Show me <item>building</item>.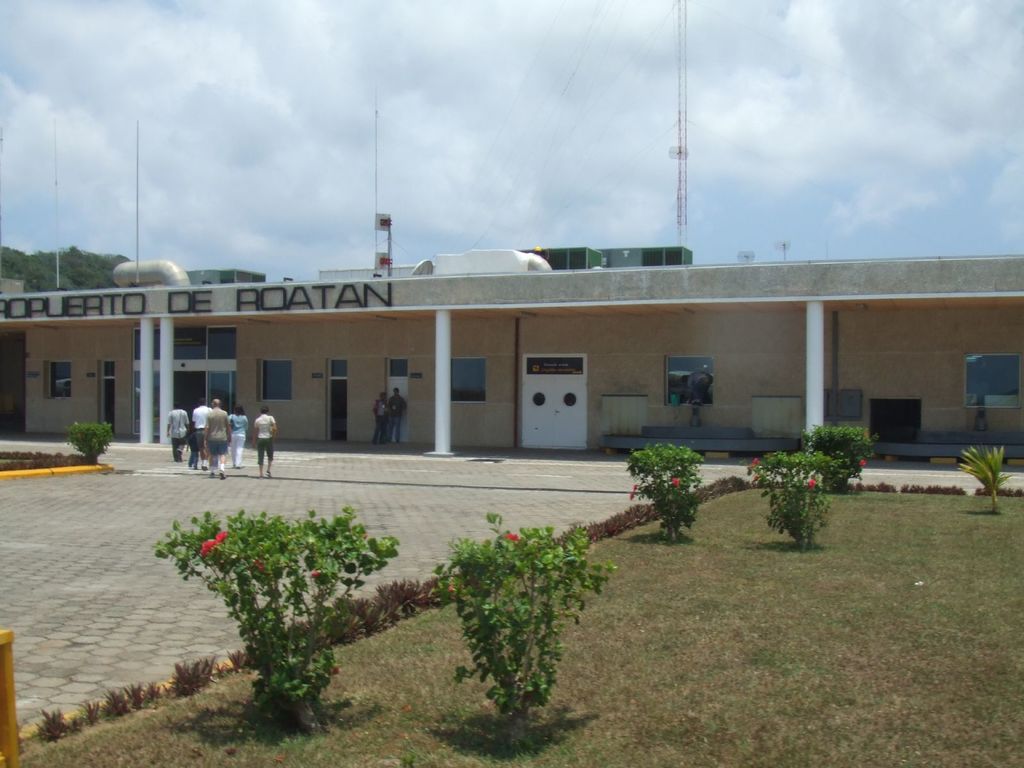
<item>building</item> is here: (x1=1, y1=256, x2=1023, y2=462).
